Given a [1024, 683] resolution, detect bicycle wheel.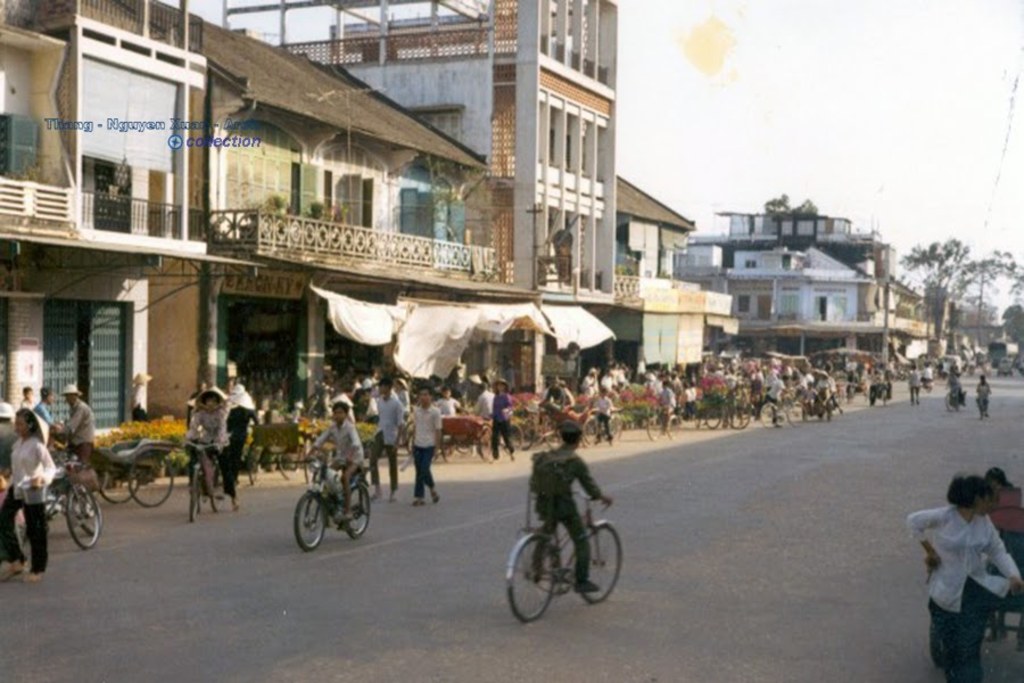
region(503, 532, 563, 625).
